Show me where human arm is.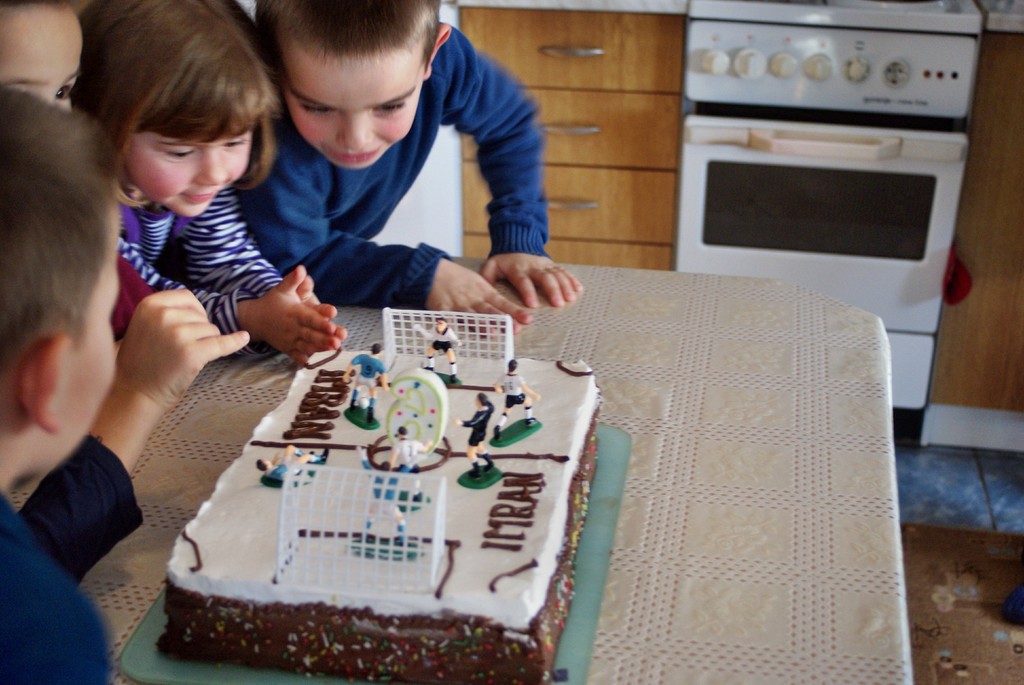
human arm is at l=431, t=77, r=552, b=315.
